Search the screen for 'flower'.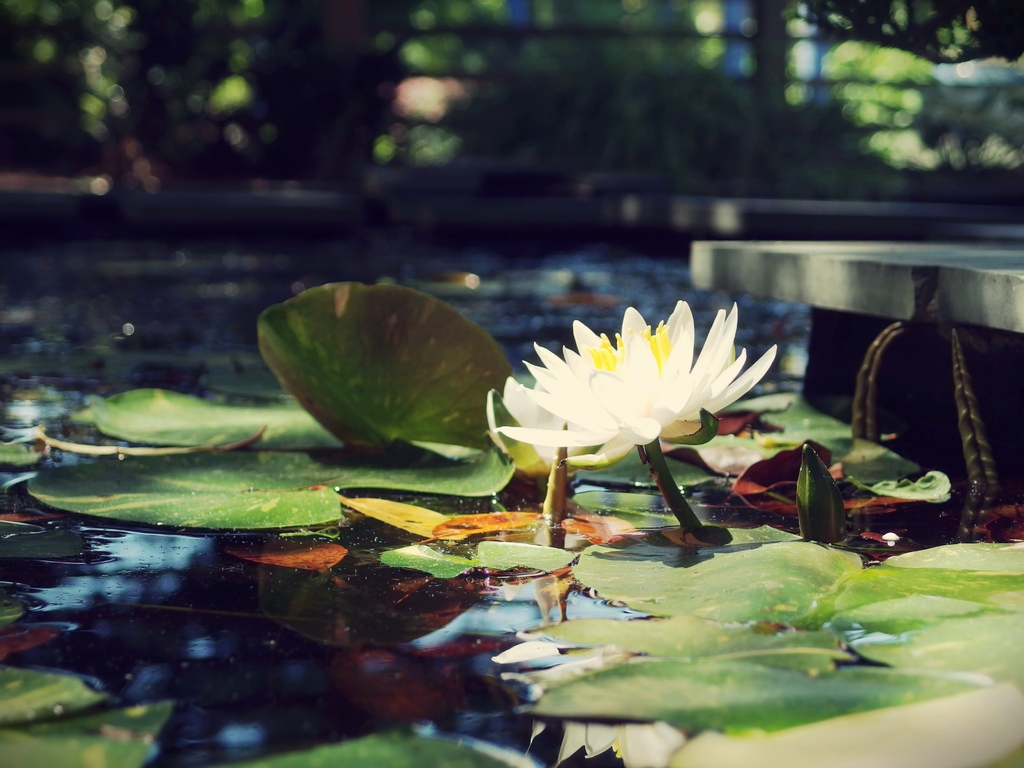
Found at (x1=490, y1=303, x2=769, y2=504).
